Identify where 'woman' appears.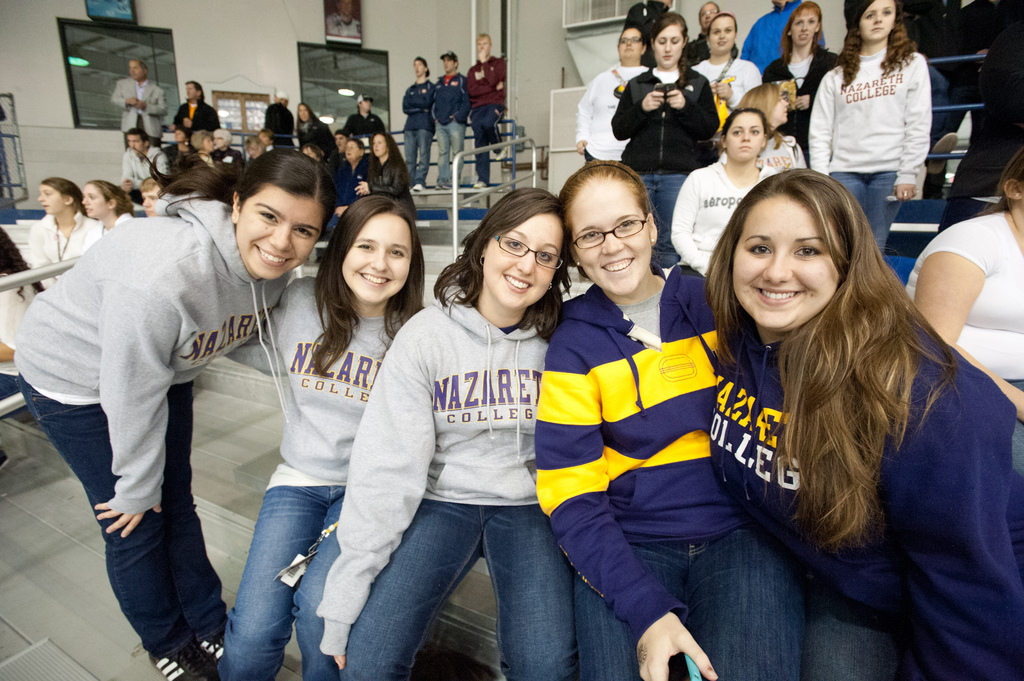
Appears at 610 12 717 255.
